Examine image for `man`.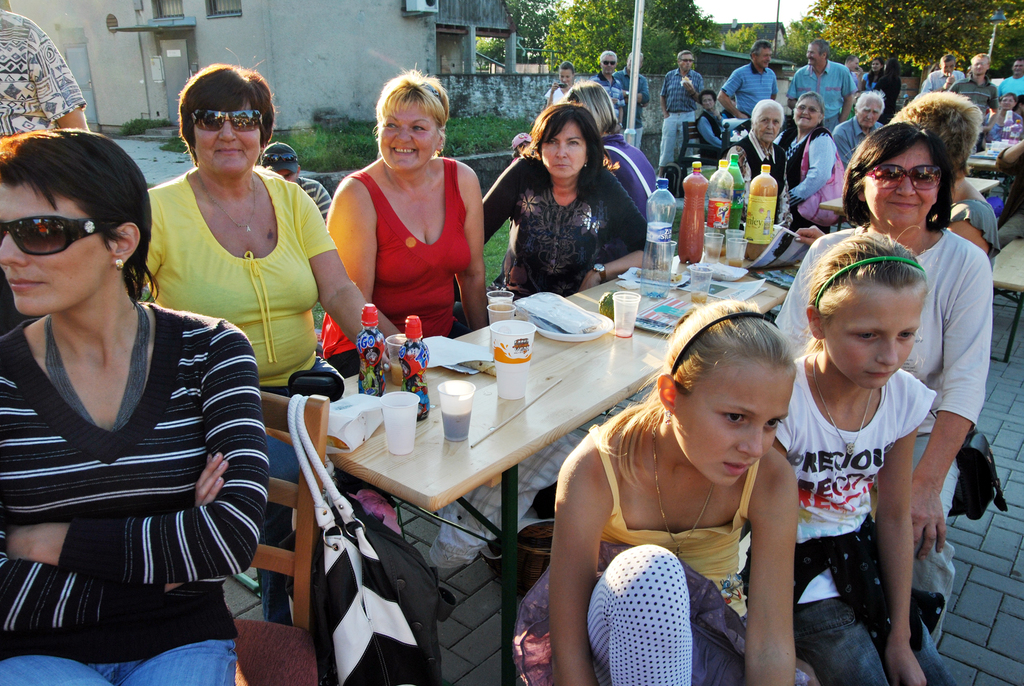
Examination result: {"x1": 787, "y1": 38, "x2": 860, "y2": 133}.
